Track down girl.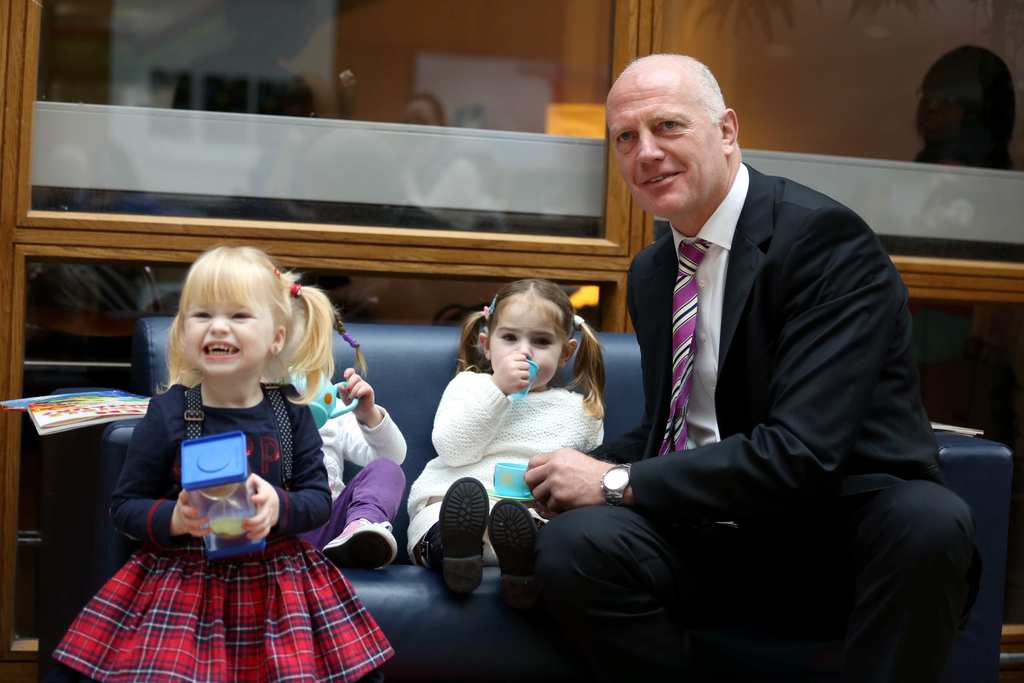
Tracked to locate(281, 294, 409, 570).
